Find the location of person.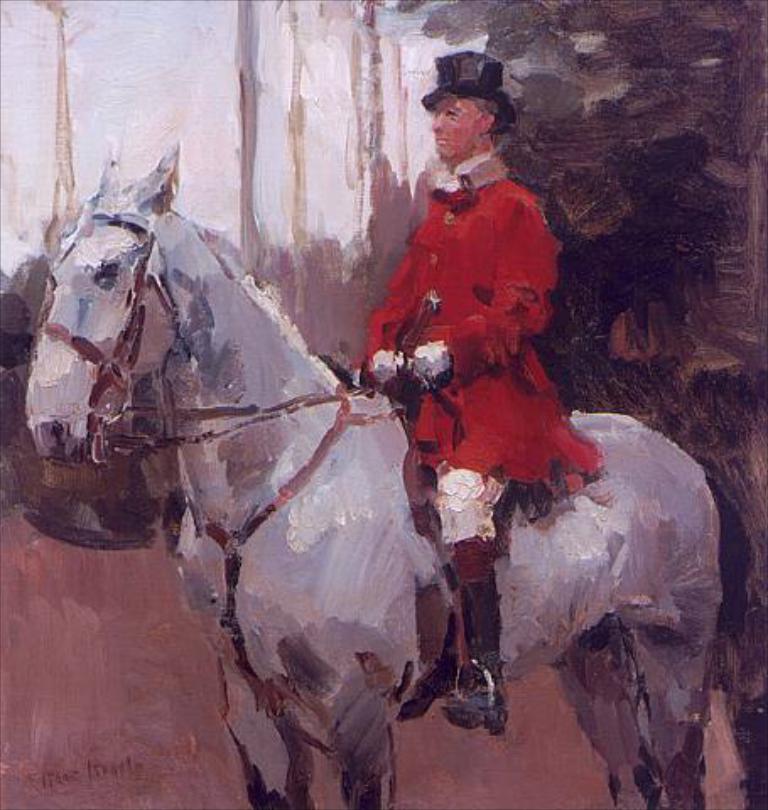
Location: 353,56,606,741.
